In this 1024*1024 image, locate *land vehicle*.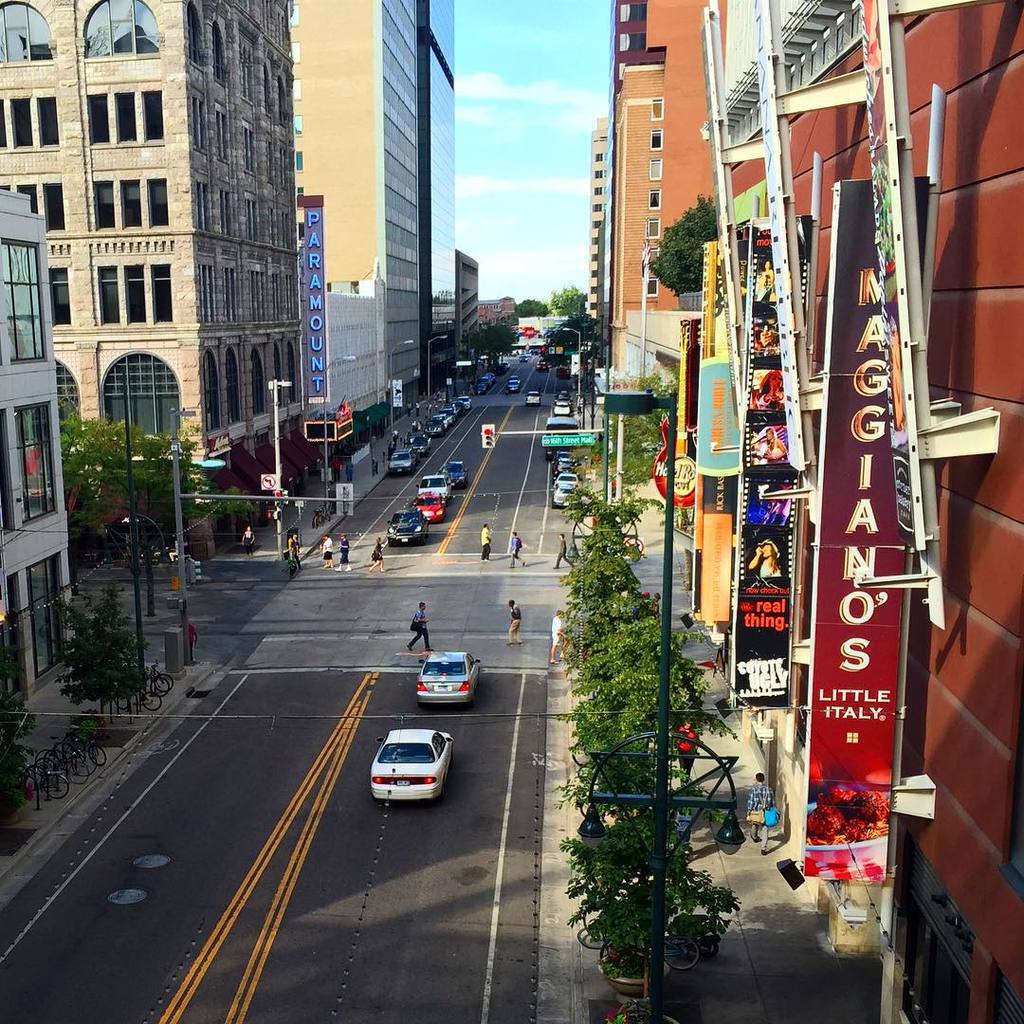
Bounding box: [558,391,570,399].
